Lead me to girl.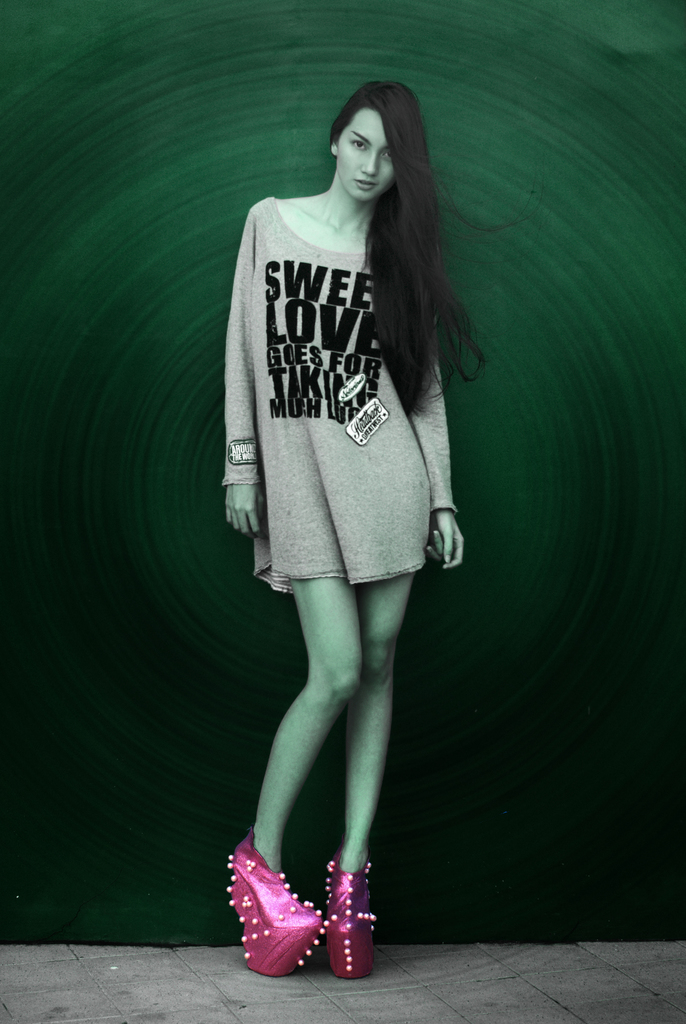
Lead to 224,82,544,981.
